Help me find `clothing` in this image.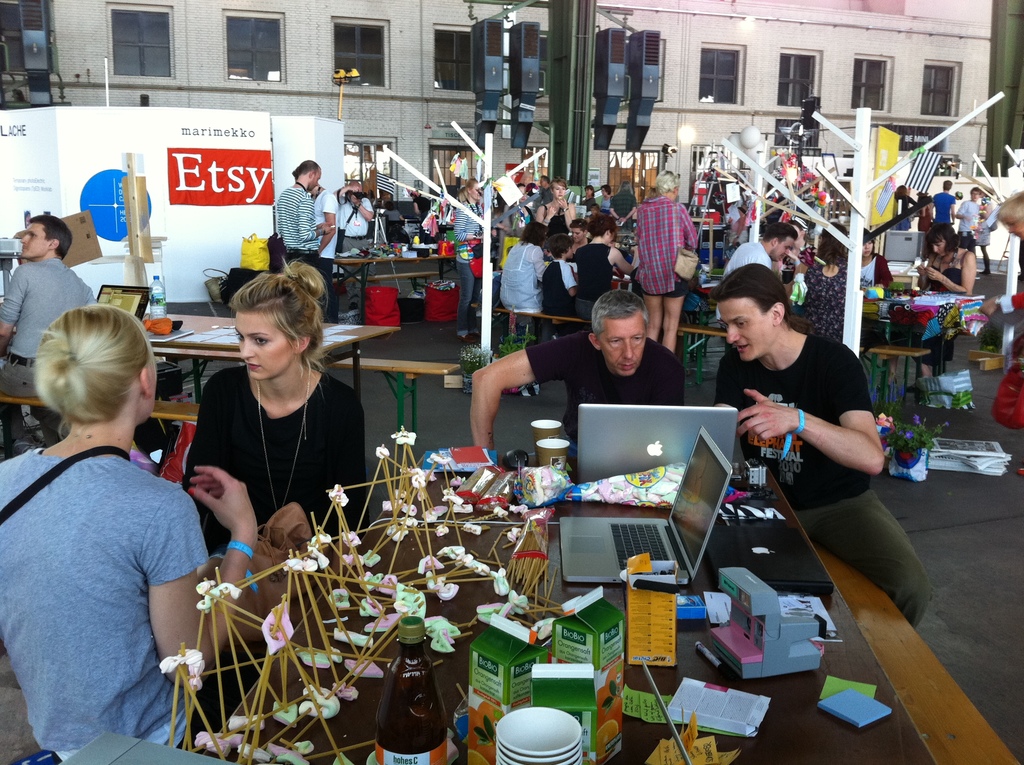
Found it: {"x1": 573, "y1": 245, "x2": 607, "y2": 302}.
